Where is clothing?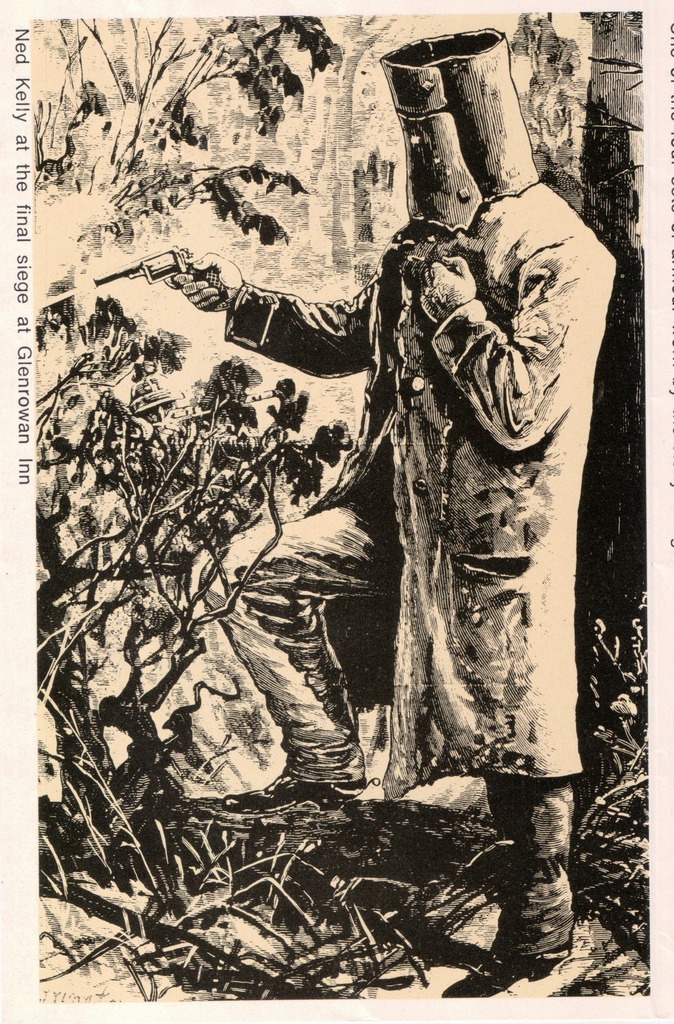
region(147, 65, 617, 896).
